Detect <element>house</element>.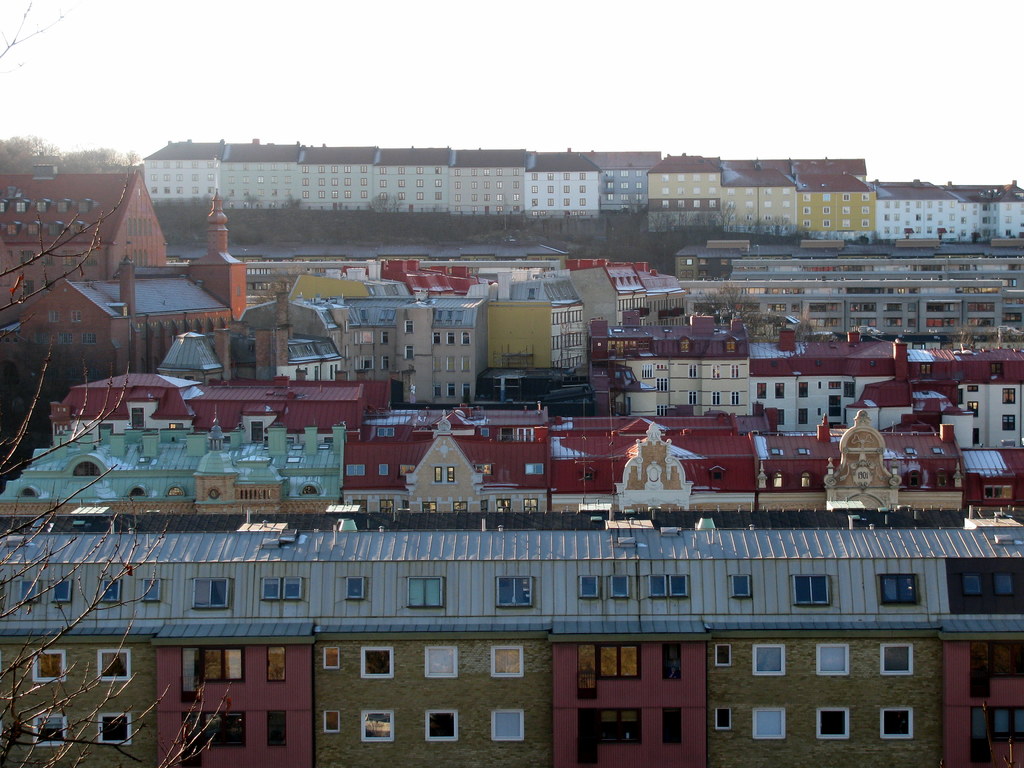
Detected at box=[305, 146, 376, 213].
